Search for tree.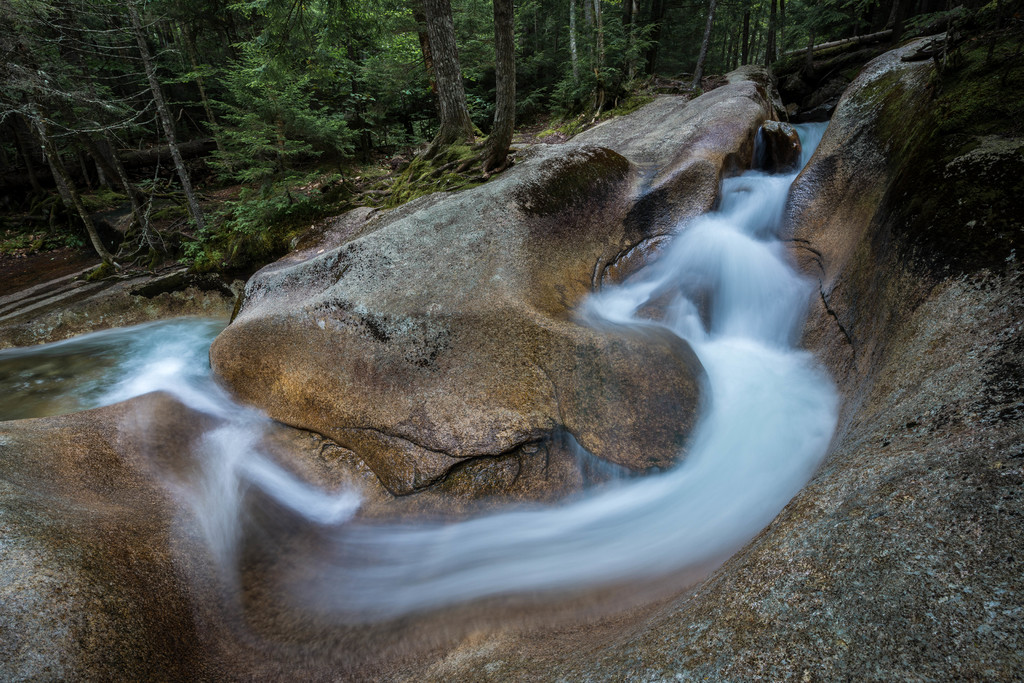
Found at x1=751 y1=0 x2=792 y2=76.
